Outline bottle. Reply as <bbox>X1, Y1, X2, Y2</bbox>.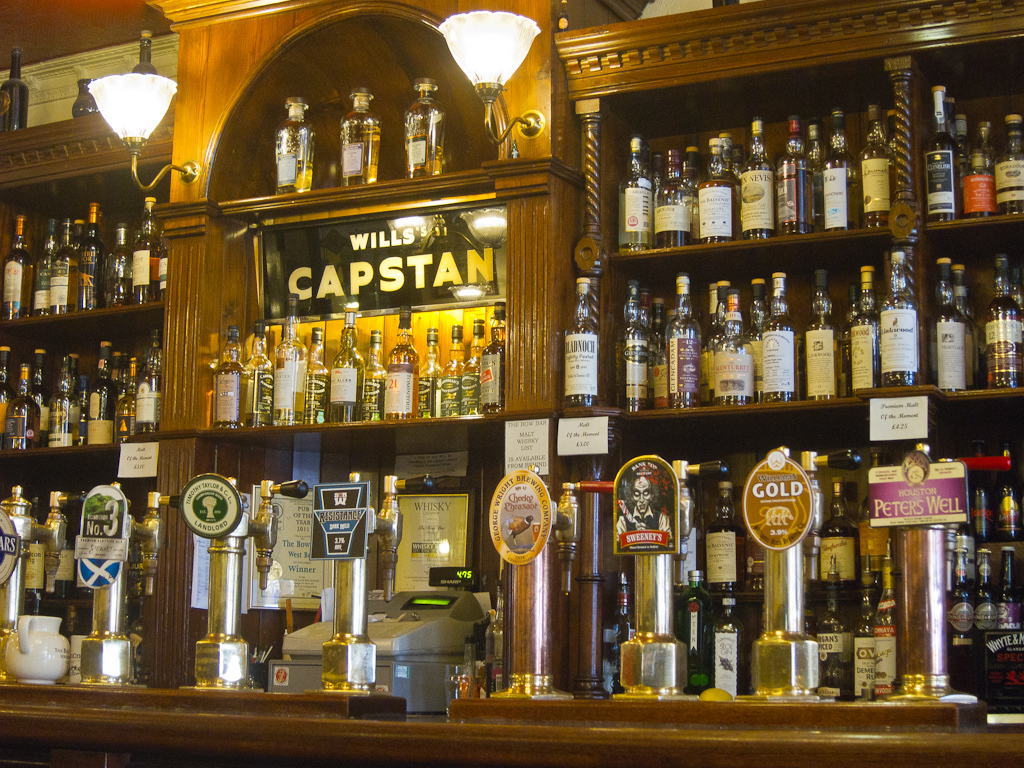
<bbox>80, 206, 103, 311</bbox>.
